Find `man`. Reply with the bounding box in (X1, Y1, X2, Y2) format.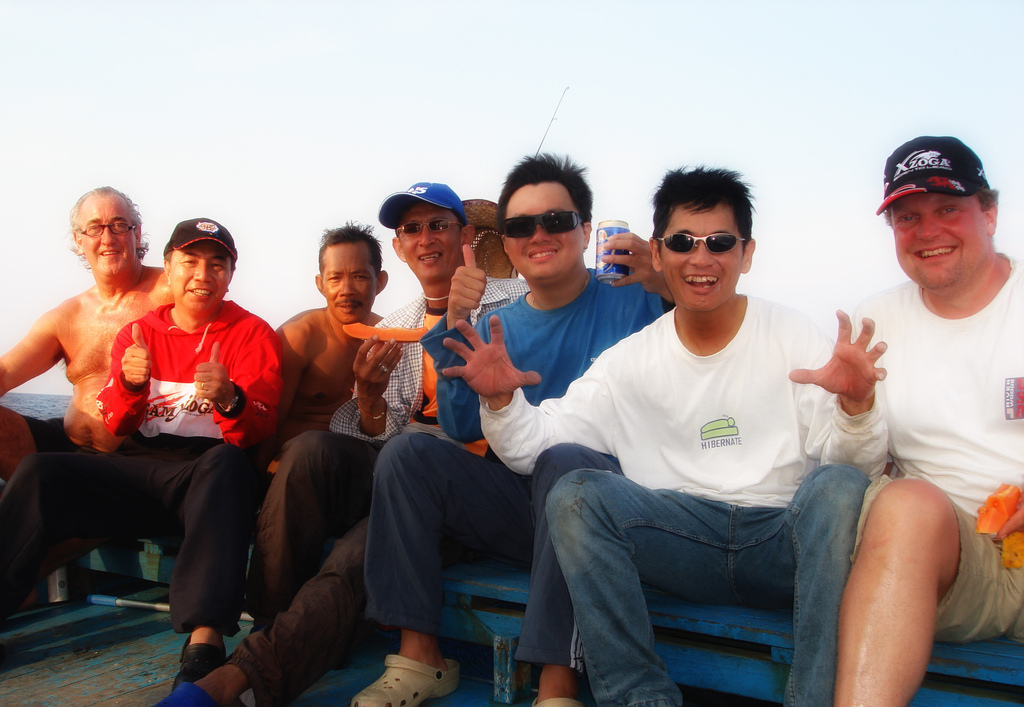
(440, 168, 893, 706).
